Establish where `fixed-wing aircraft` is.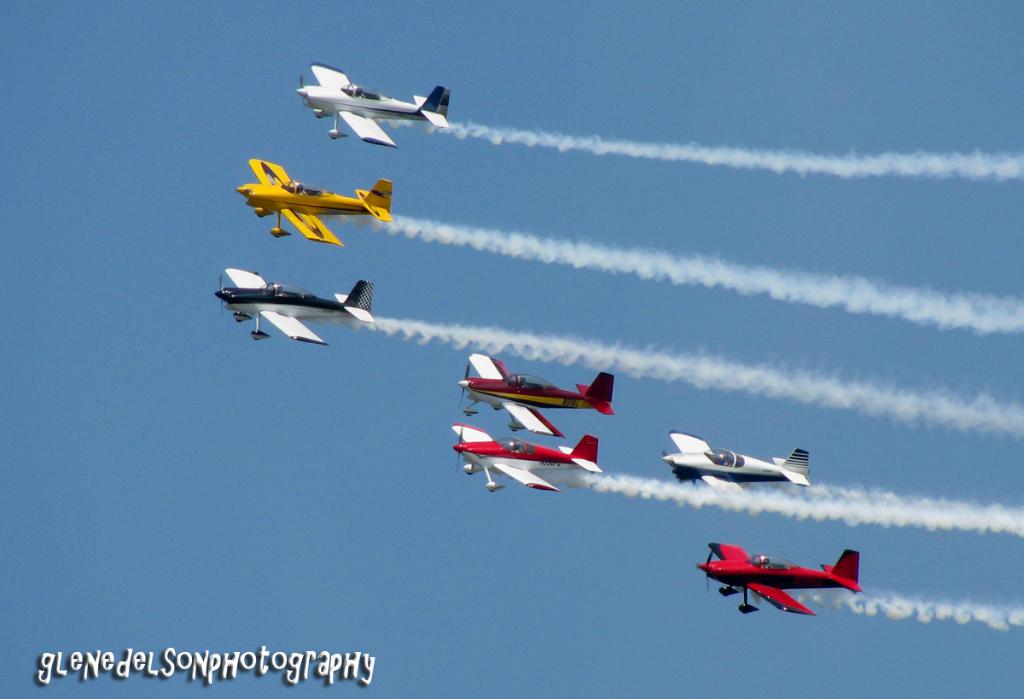
Established at {"left": 234, "top": 156, "right": 393, "bottom": 244}.
